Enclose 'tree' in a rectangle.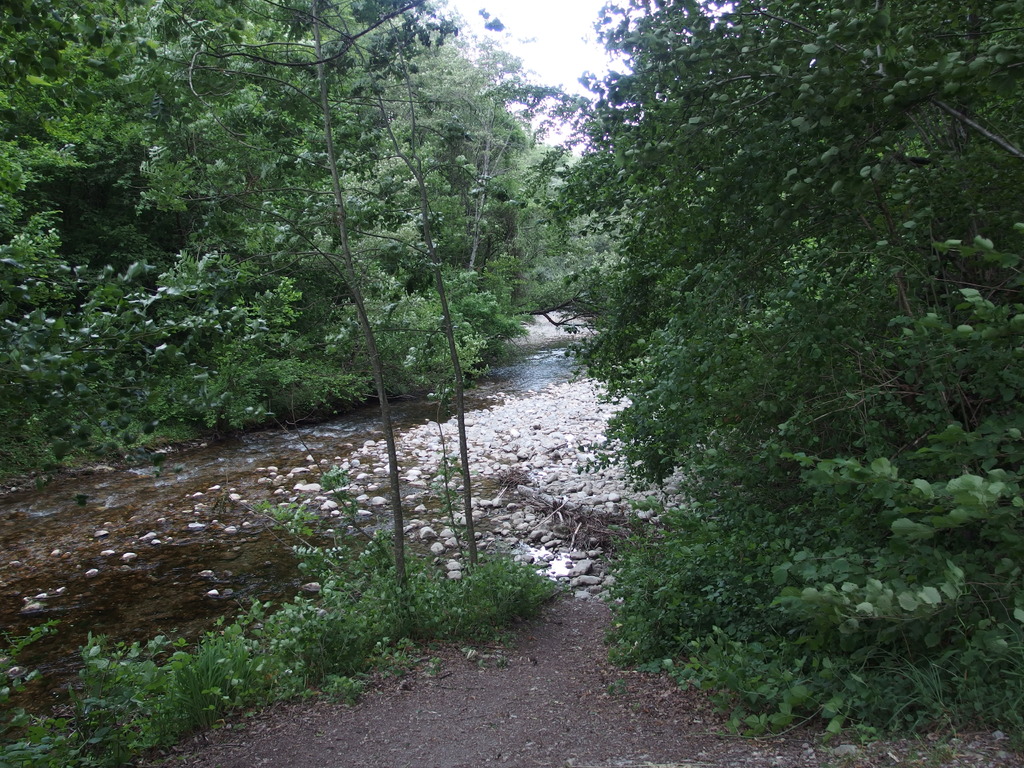
l=334, t=0, r=485, b=574.
